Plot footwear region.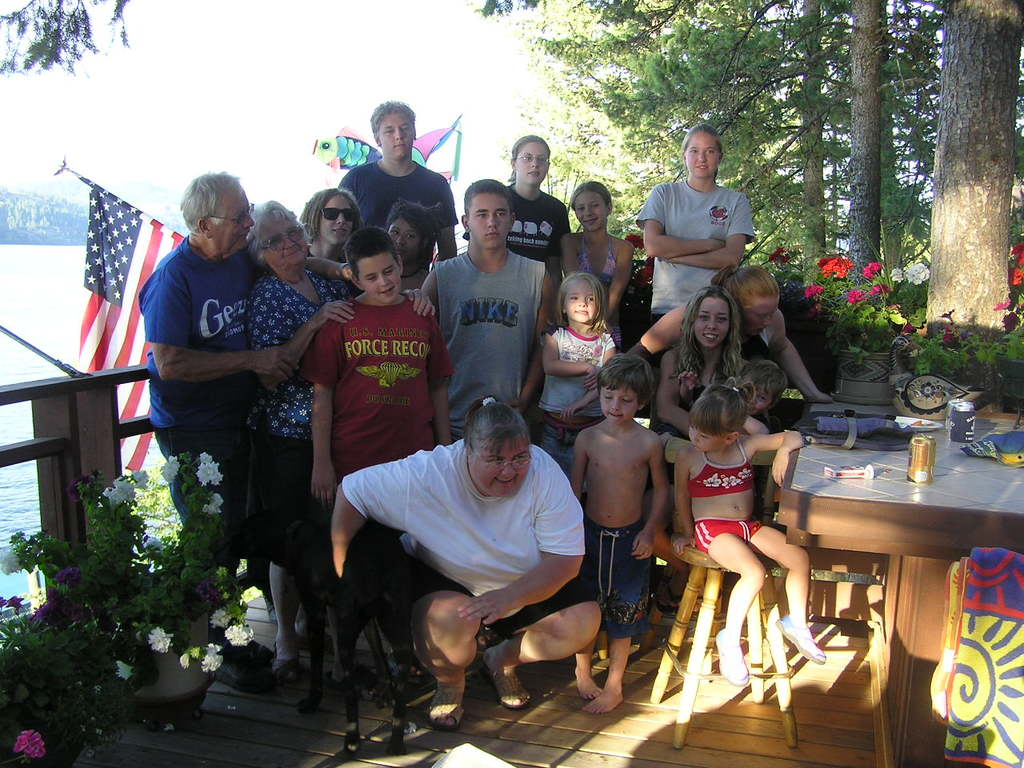
Plotted at box=[775, 615, 829, 665].
